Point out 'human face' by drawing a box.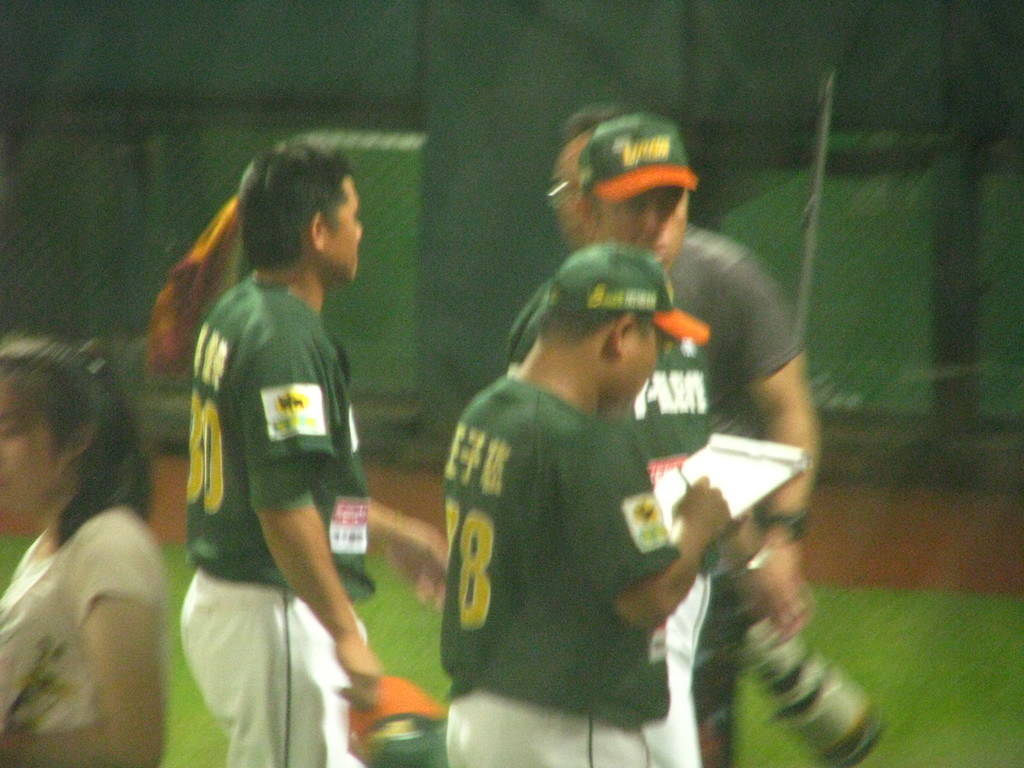
(1,392,59,520).
